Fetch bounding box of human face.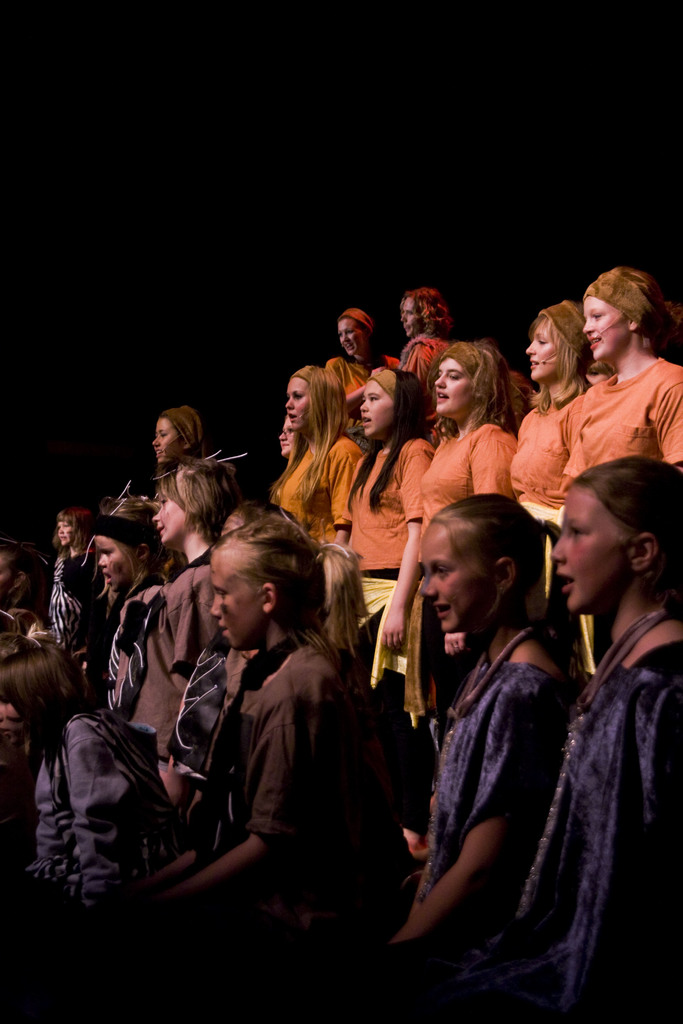
Bbox: <box>520,308,560,387</box>.
